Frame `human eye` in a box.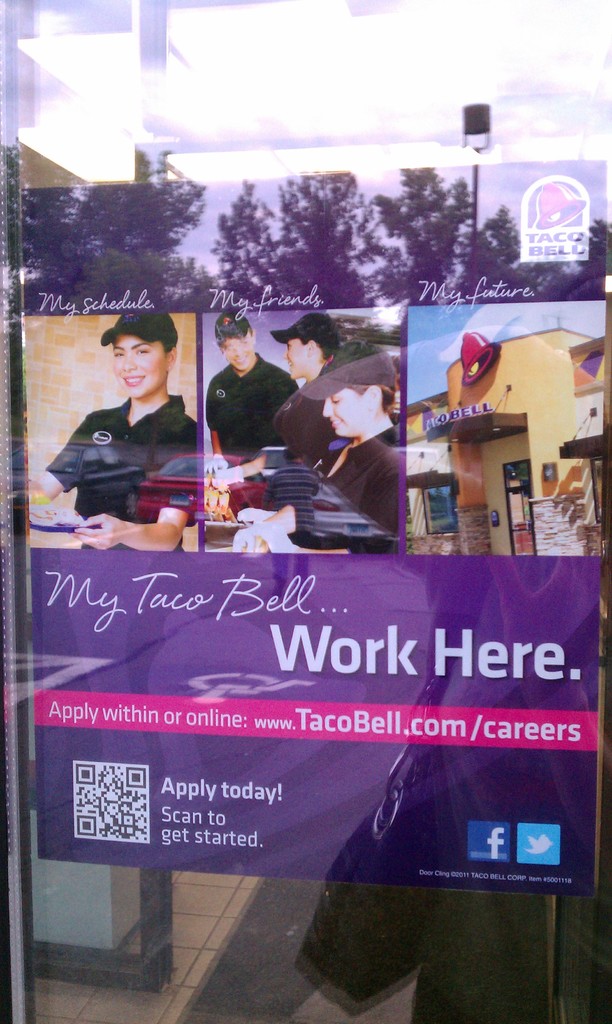
rect(144, 348, 145, 348).
